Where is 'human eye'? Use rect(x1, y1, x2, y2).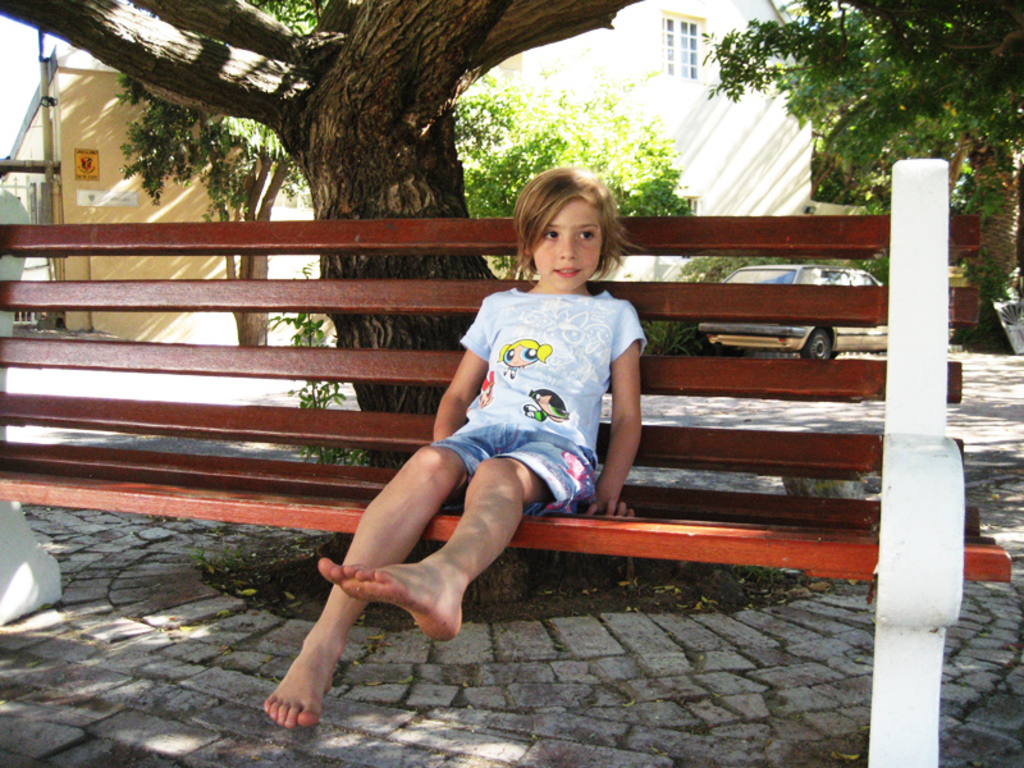
rect(572, 227, 596, 241).
